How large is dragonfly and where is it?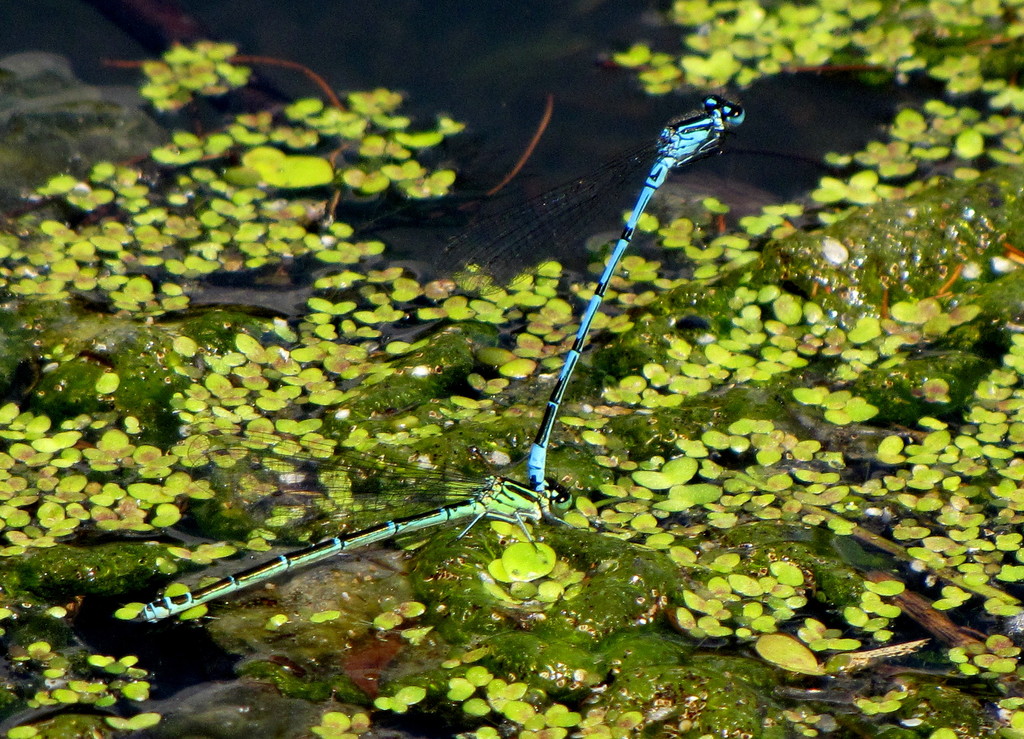
Bounding box: box=[433, 78, 849, 494].
